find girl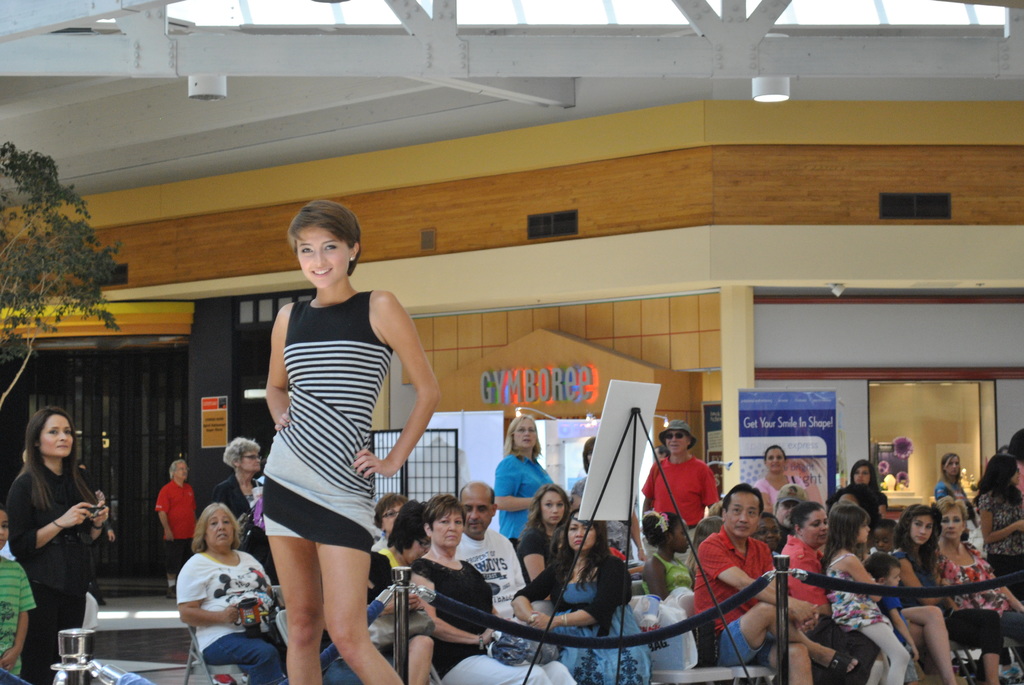
[left=641, top=507, right=696, bottom=615]
